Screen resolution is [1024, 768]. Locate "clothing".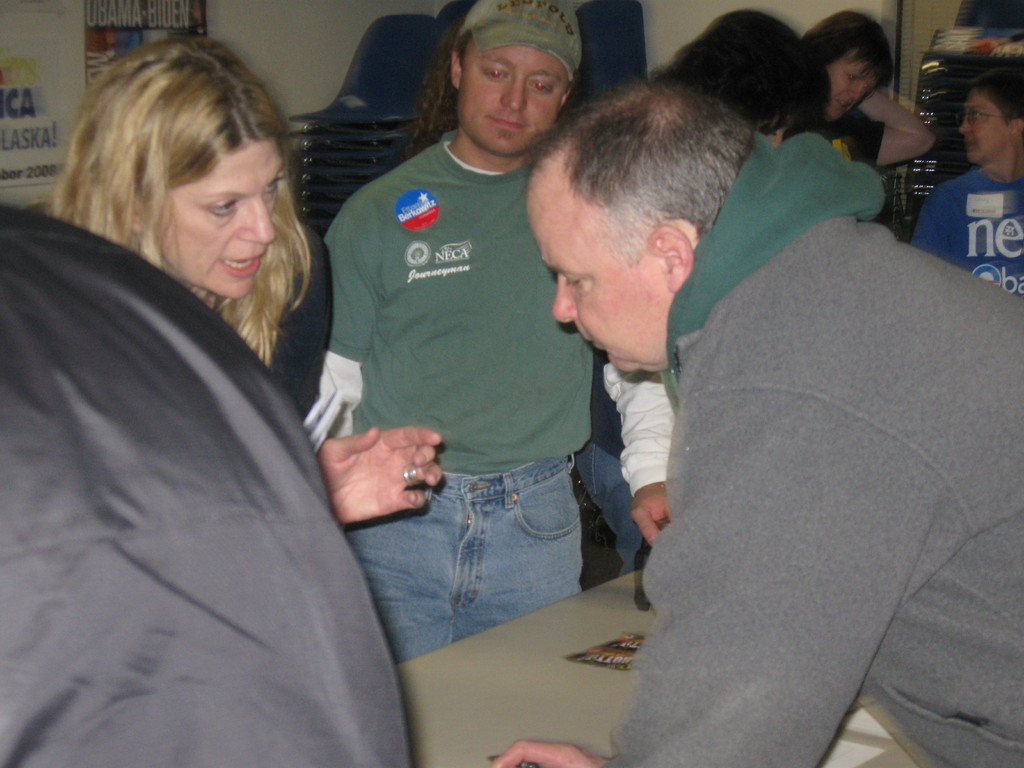
BBox(565, 142, 1023, 767).
